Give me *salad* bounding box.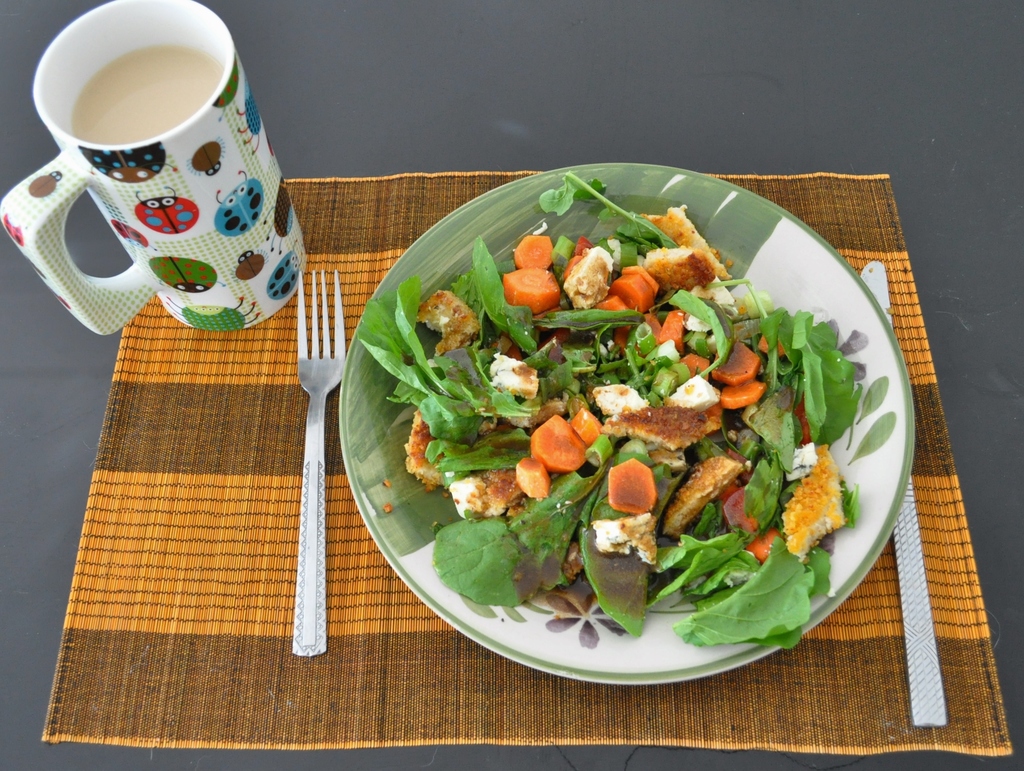
358, 173, 860, 651.
